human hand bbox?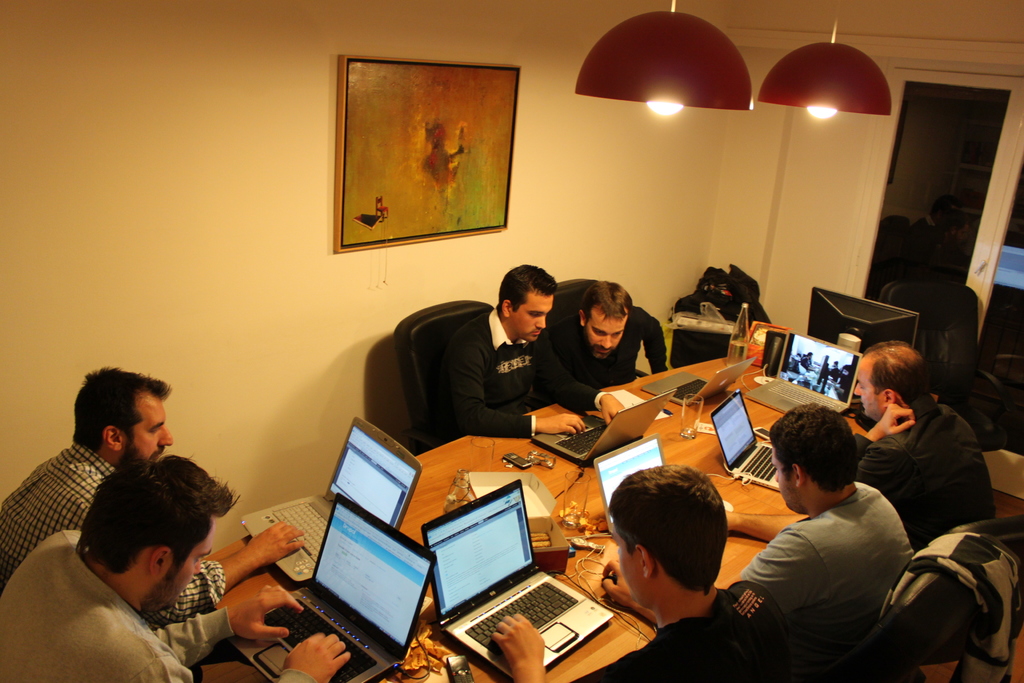
<bbox>488, 612, 547, 670</bbox>
